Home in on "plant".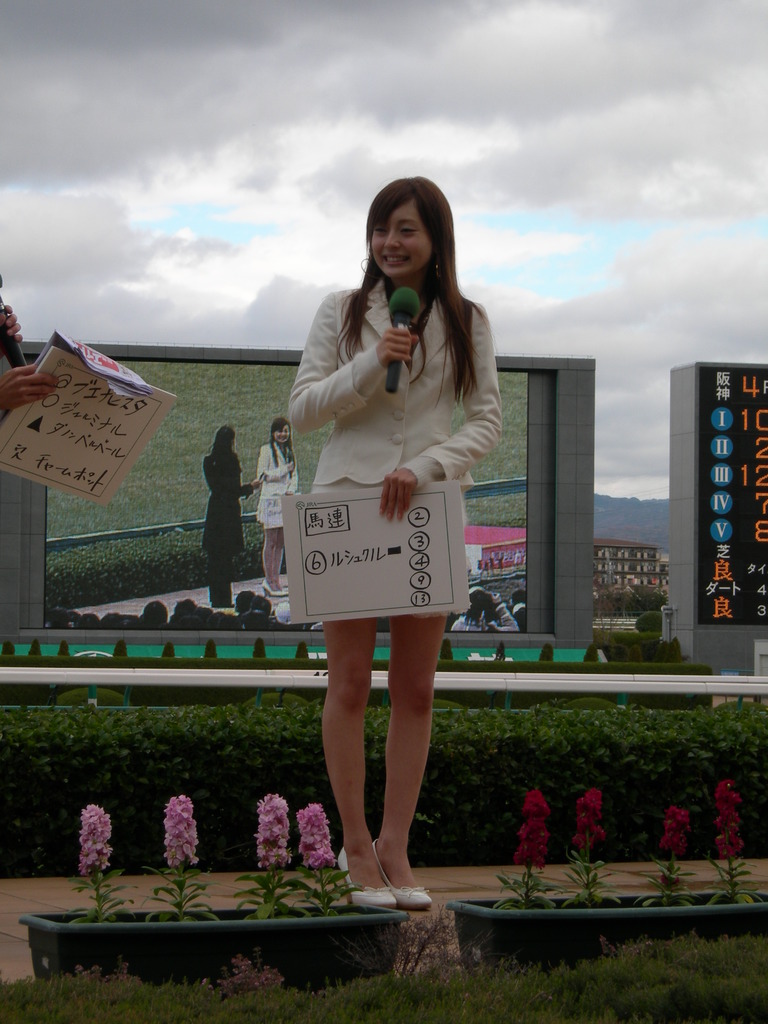
Homed in at locate(158, 800, 220, 927).
